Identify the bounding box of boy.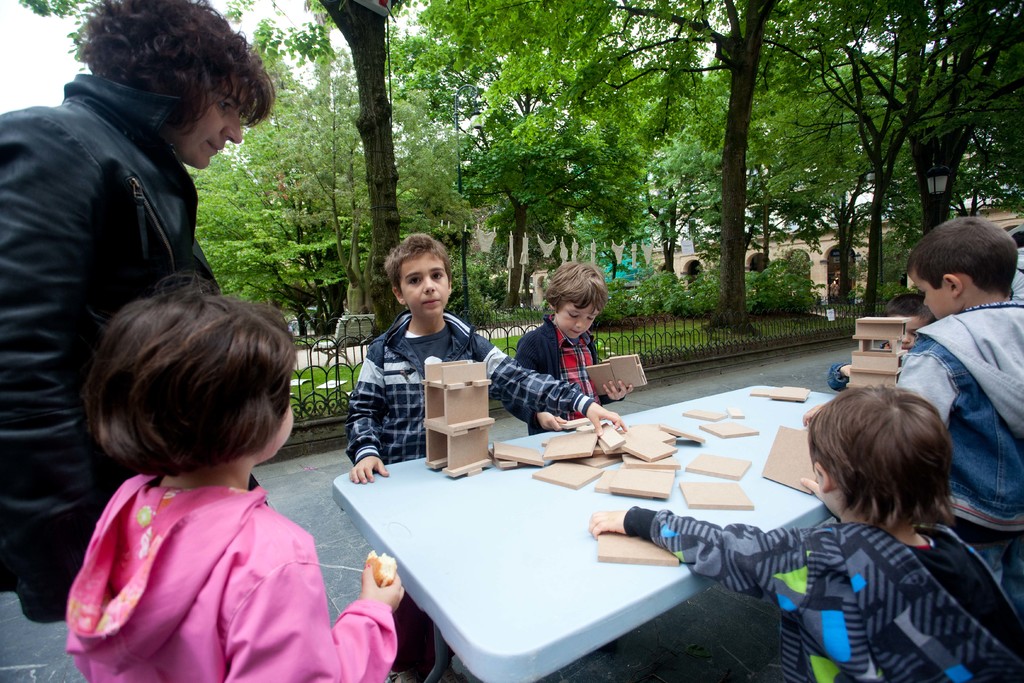
left=339, top=233, right=628, bottom=682.
